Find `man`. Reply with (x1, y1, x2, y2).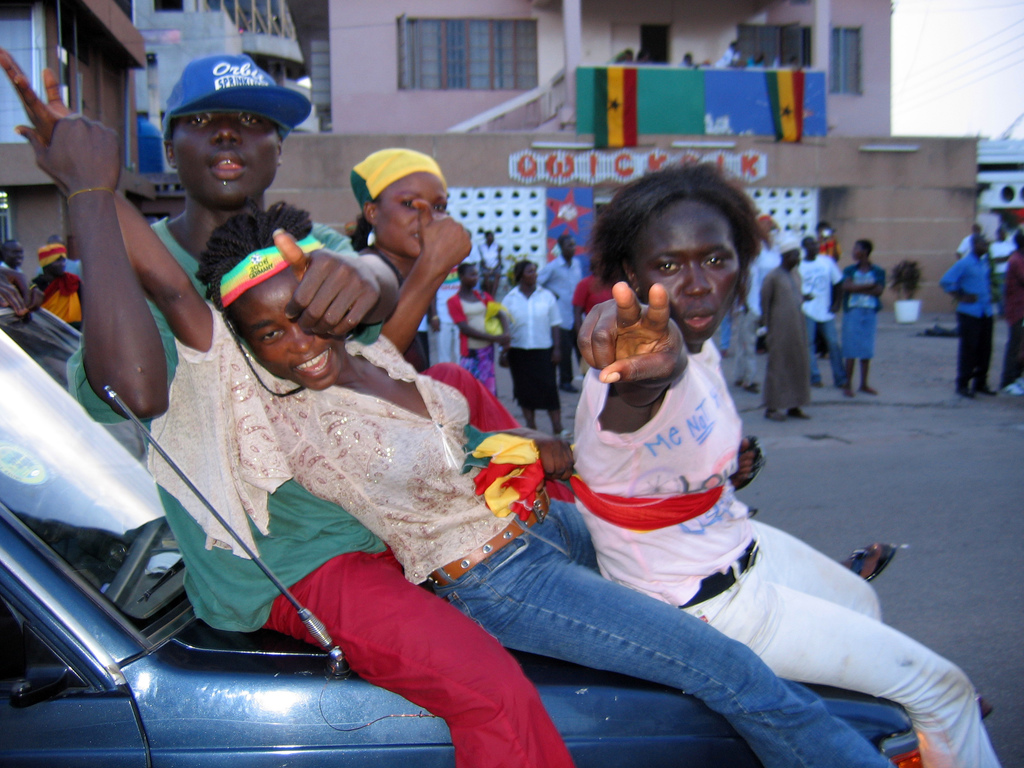
(28, 241, 95, 346).
